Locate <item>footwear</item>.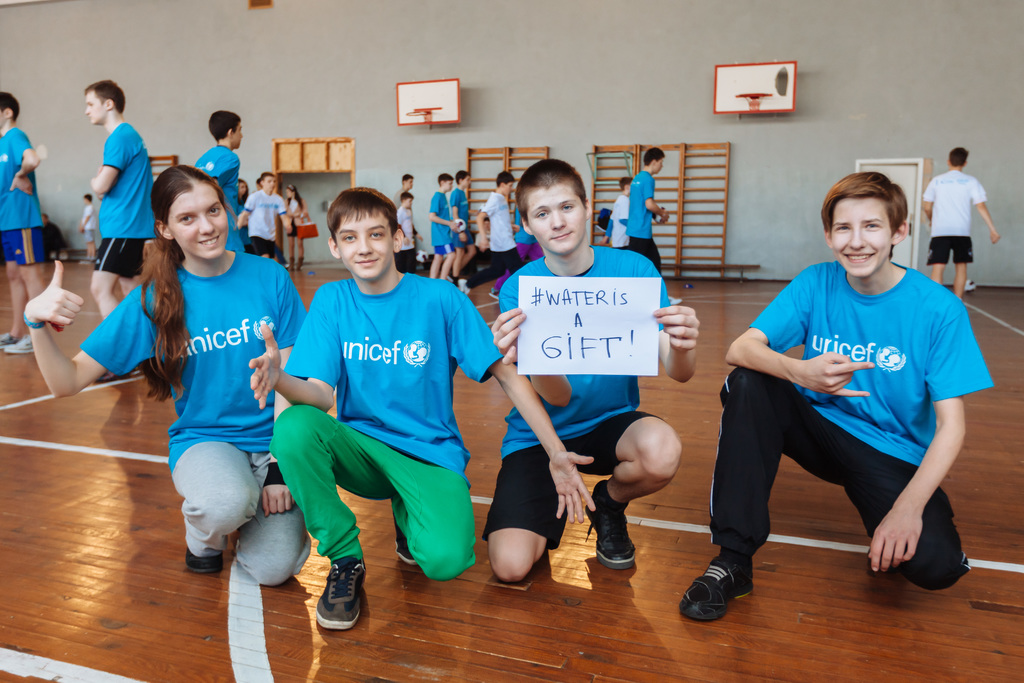
Bounding box: (4, 334, 36, 352).
